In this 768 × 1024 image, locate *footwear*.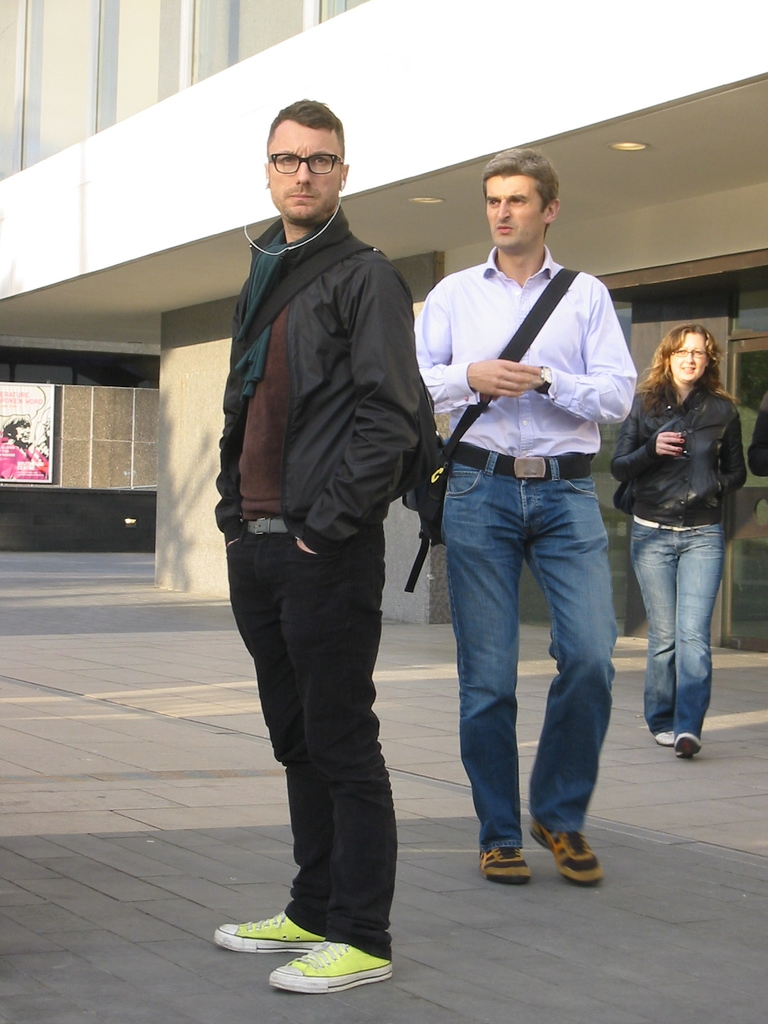
Bounding box: 671 732 699 762.
